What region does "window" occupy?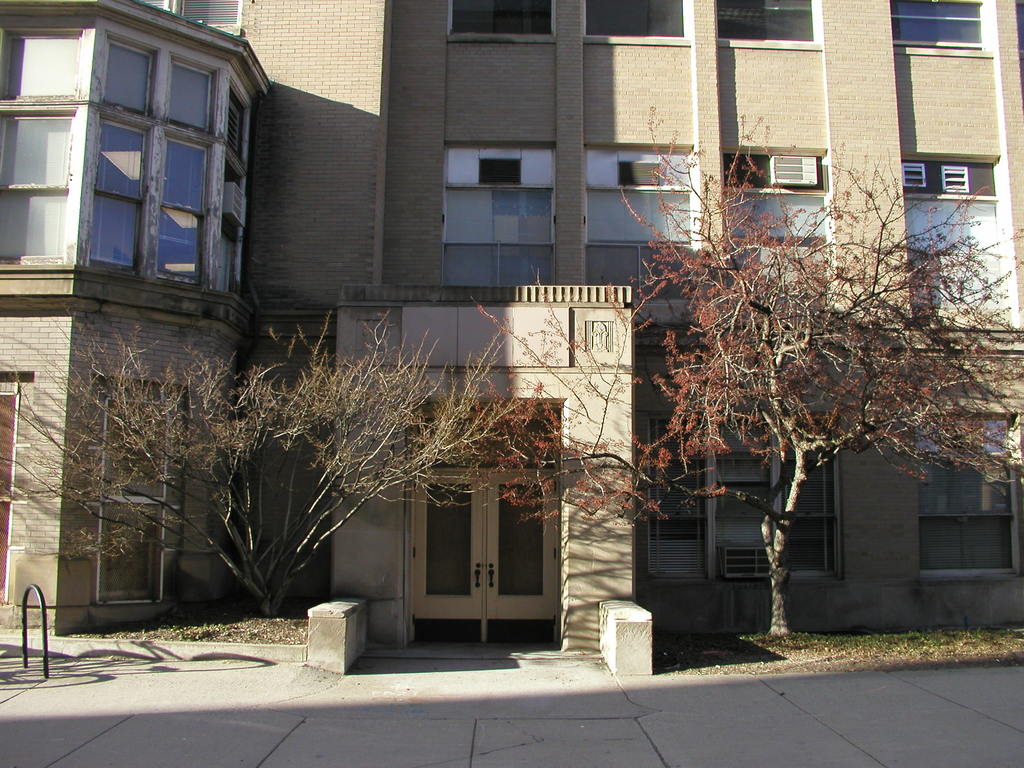
4/115/76/188.
